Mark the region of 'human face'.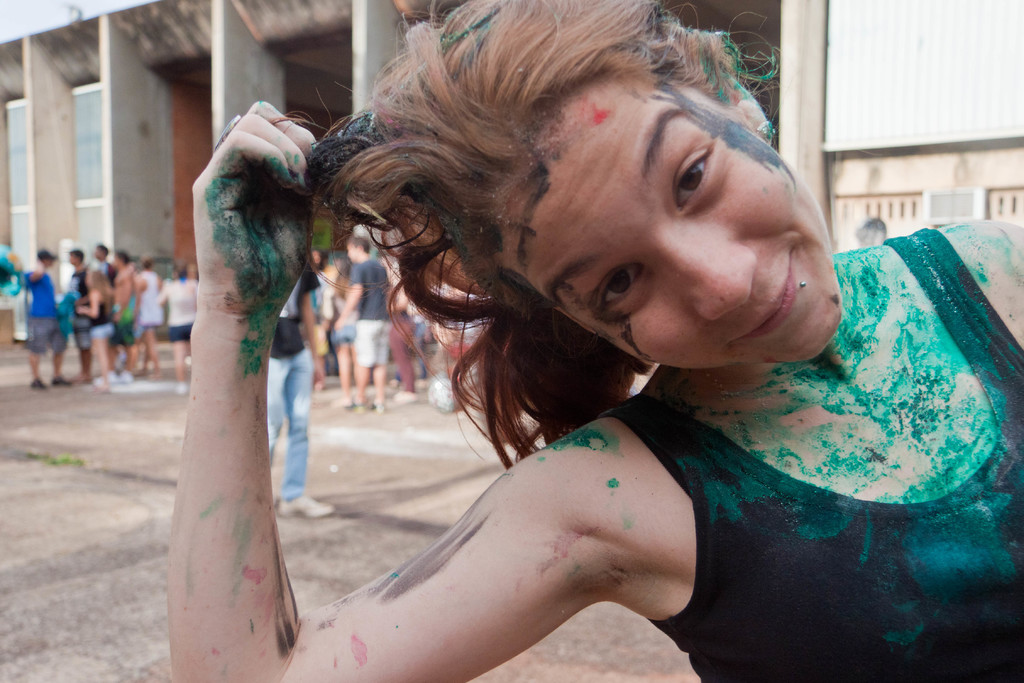
Region: x1=530, y1=130, x2=829, y2=366.
